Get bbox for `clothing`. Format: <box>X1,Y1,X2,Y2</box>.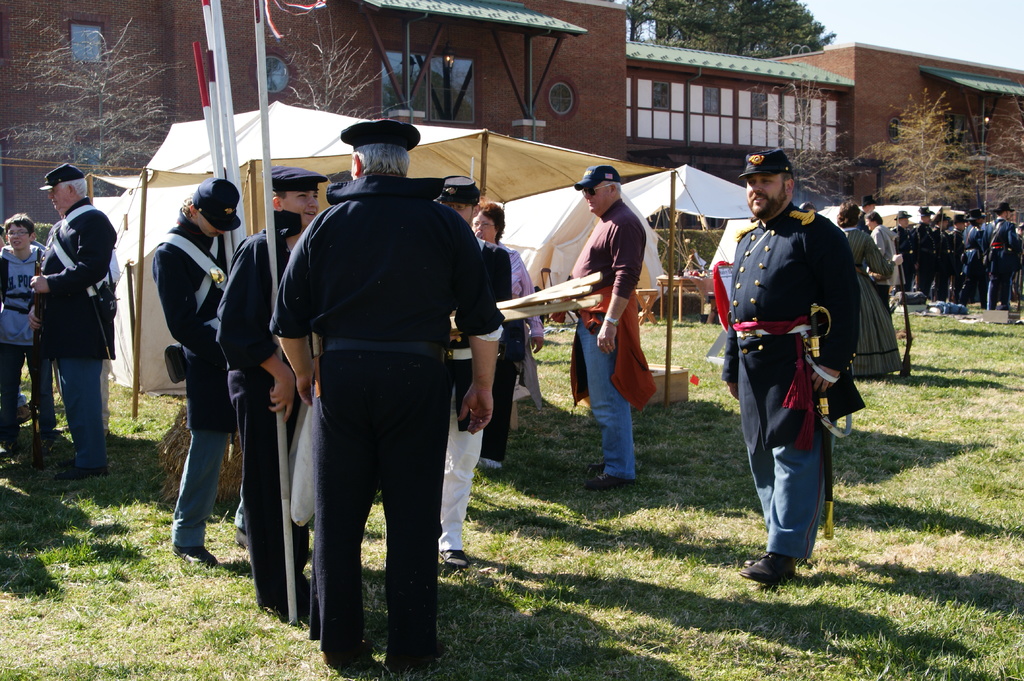
<box>0,241,58,343</box>.
